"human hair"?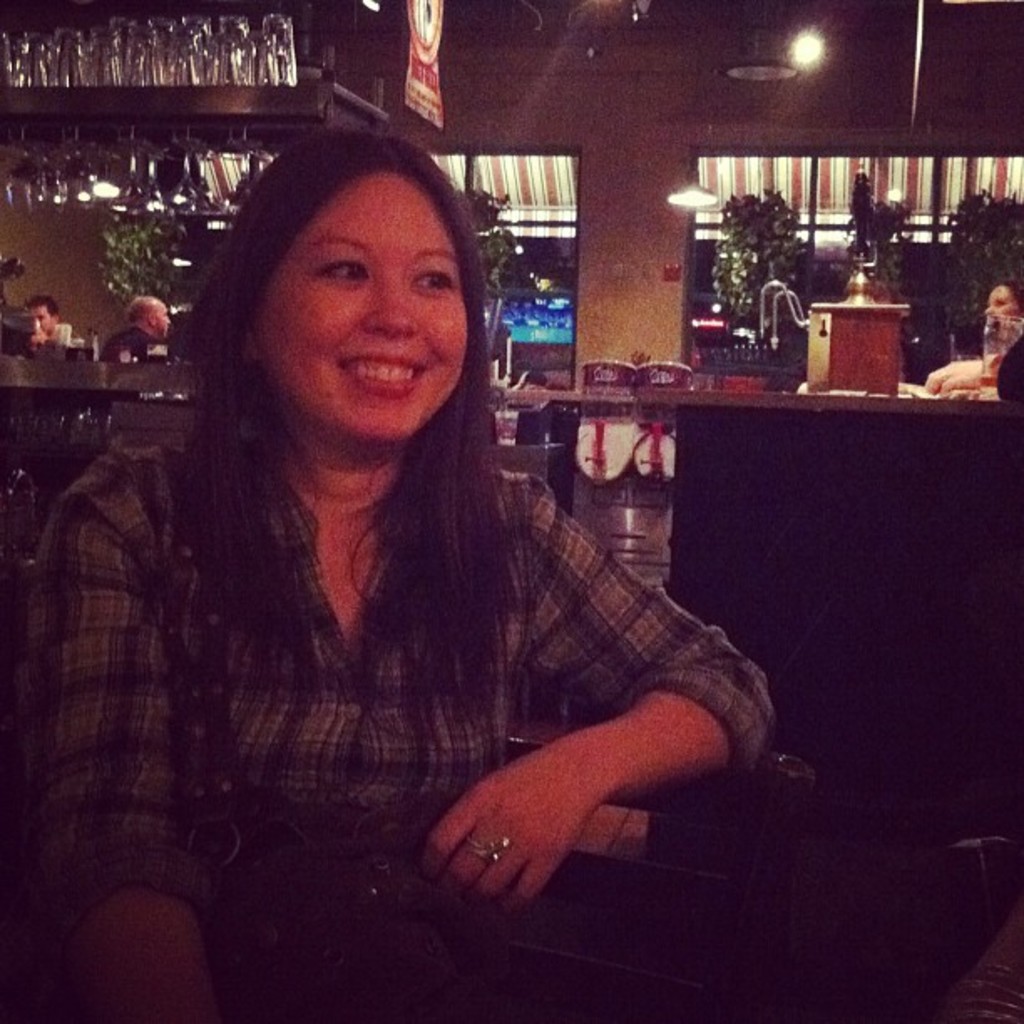
22:294:62:321
